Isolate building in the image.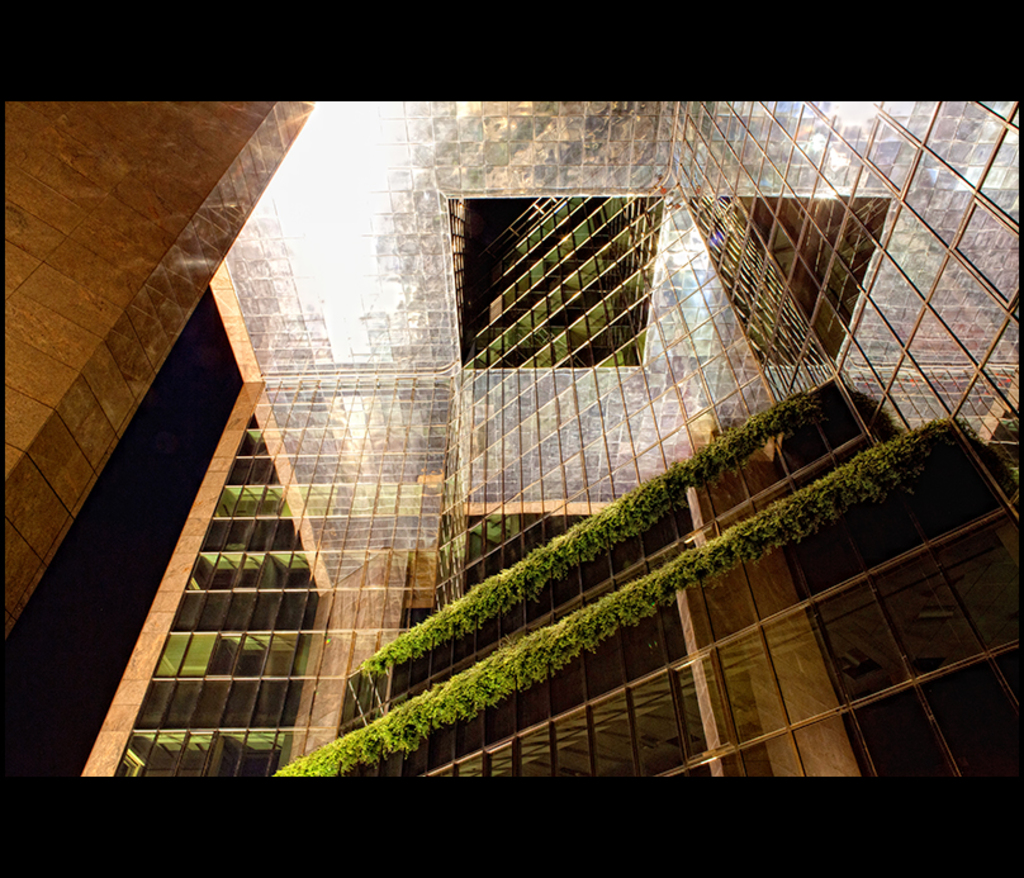
Isolated region: 0 92 317 654.
